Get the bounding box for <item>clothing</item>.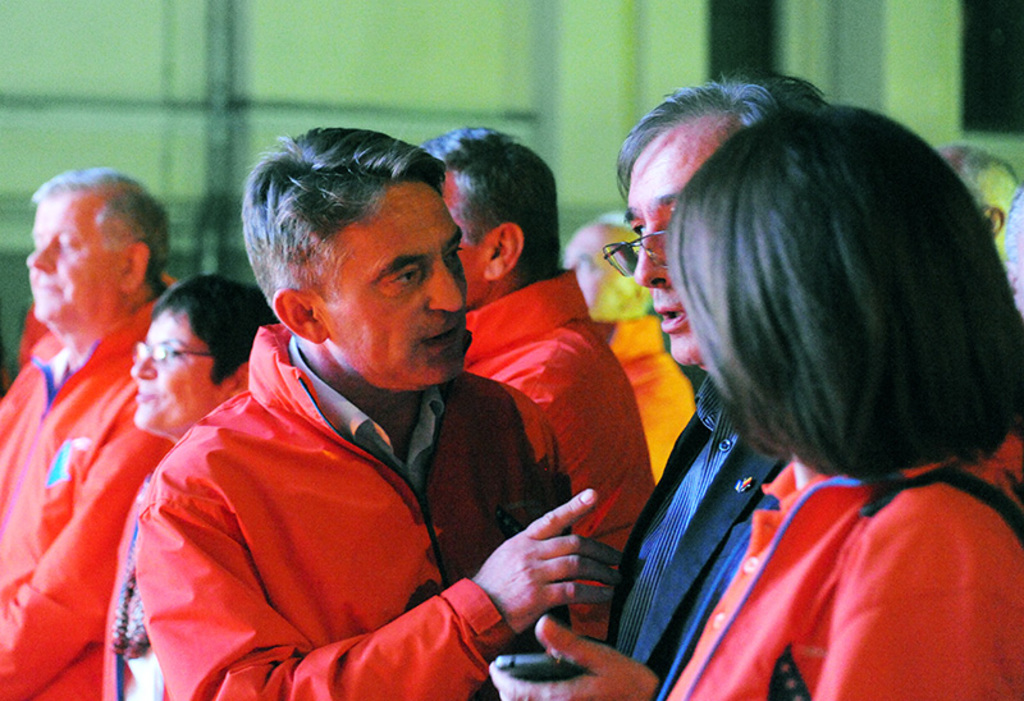
{"left": 654, "top": 455, "right": 1023, "bottom": 692}.
